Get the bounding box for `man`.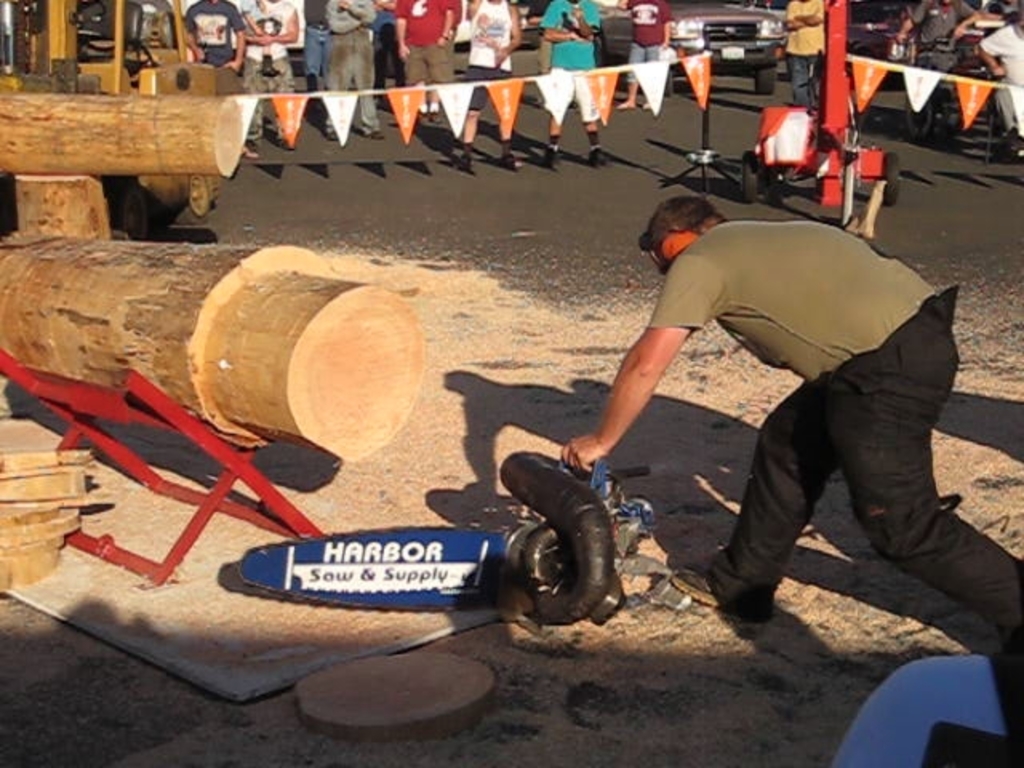
bbox=(322, 0, 387, 139).
